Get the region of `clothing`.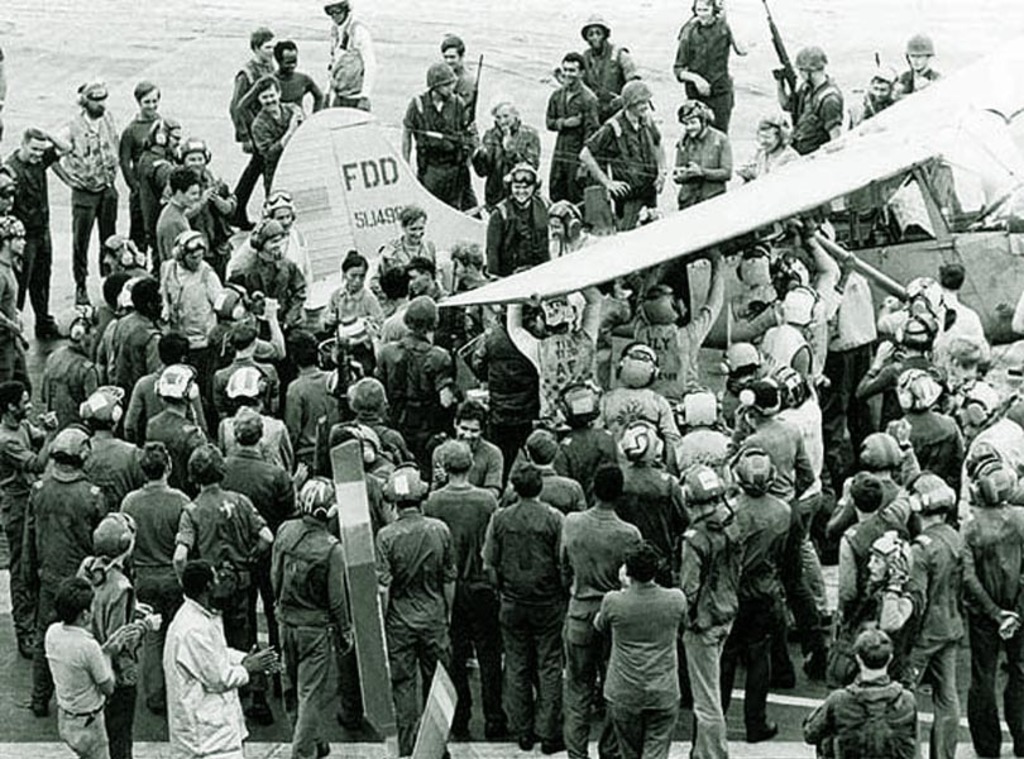
{"x1": 319, "y1": 285, "x2": 386, "y2": 344}.
